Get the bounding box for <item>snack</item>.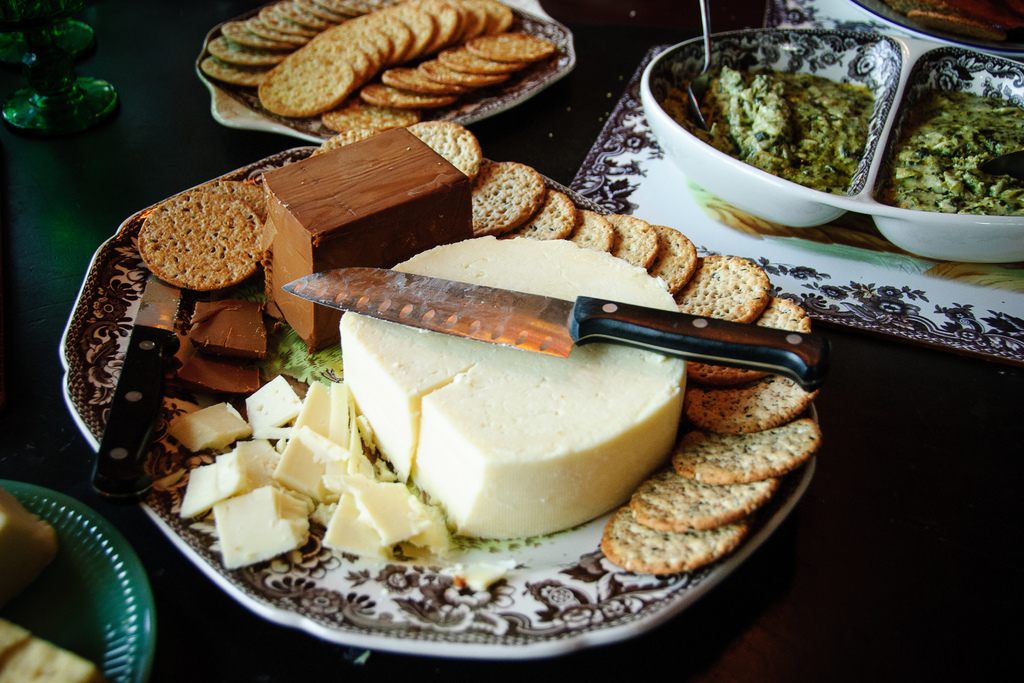
[642,226,700,298].
